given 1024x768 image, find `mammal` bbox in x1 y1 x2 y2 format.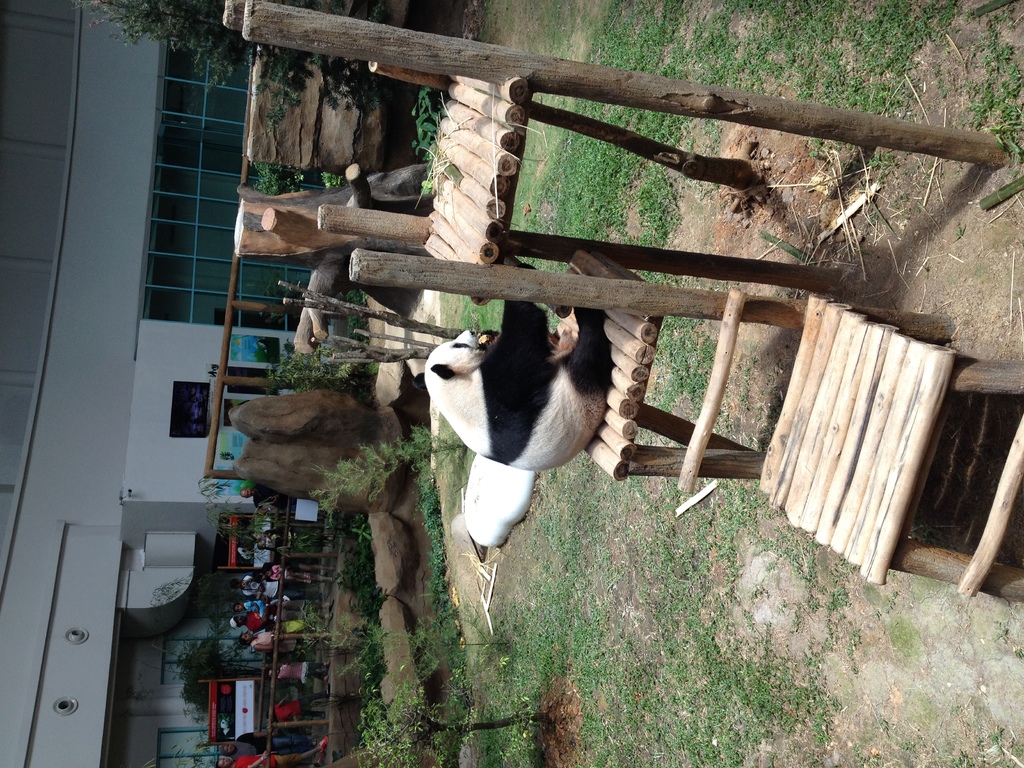
216 733 318 759.
